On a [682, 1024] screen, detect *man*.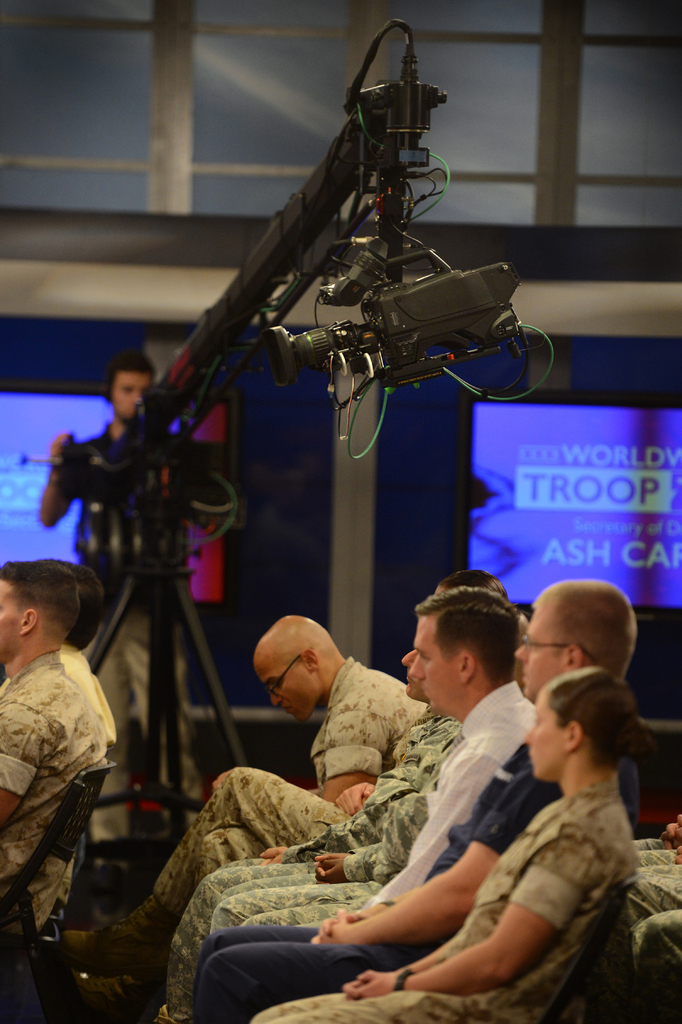
crop(51, 609, 426, 1023).
